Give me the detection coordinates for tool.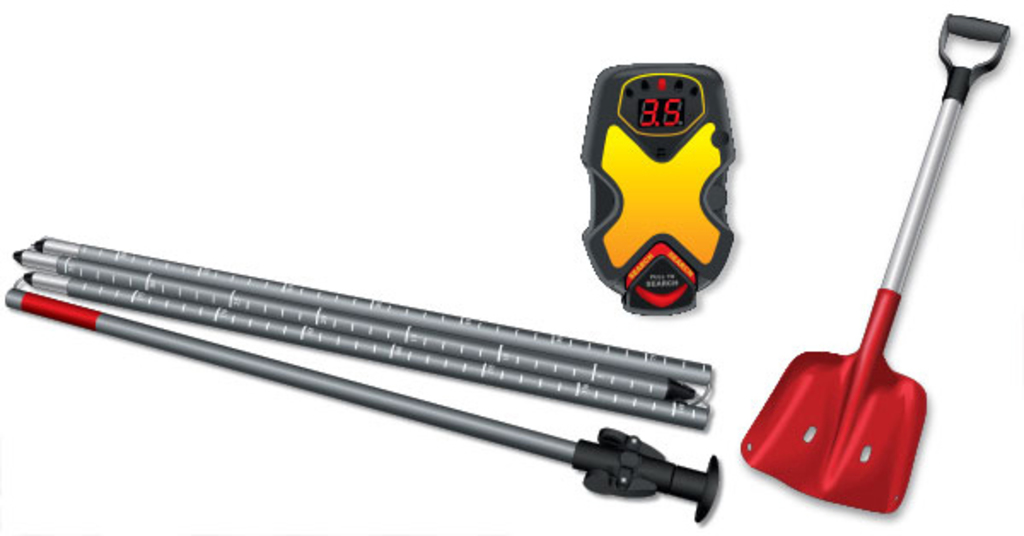
<box>14,254,700,394</box>.
